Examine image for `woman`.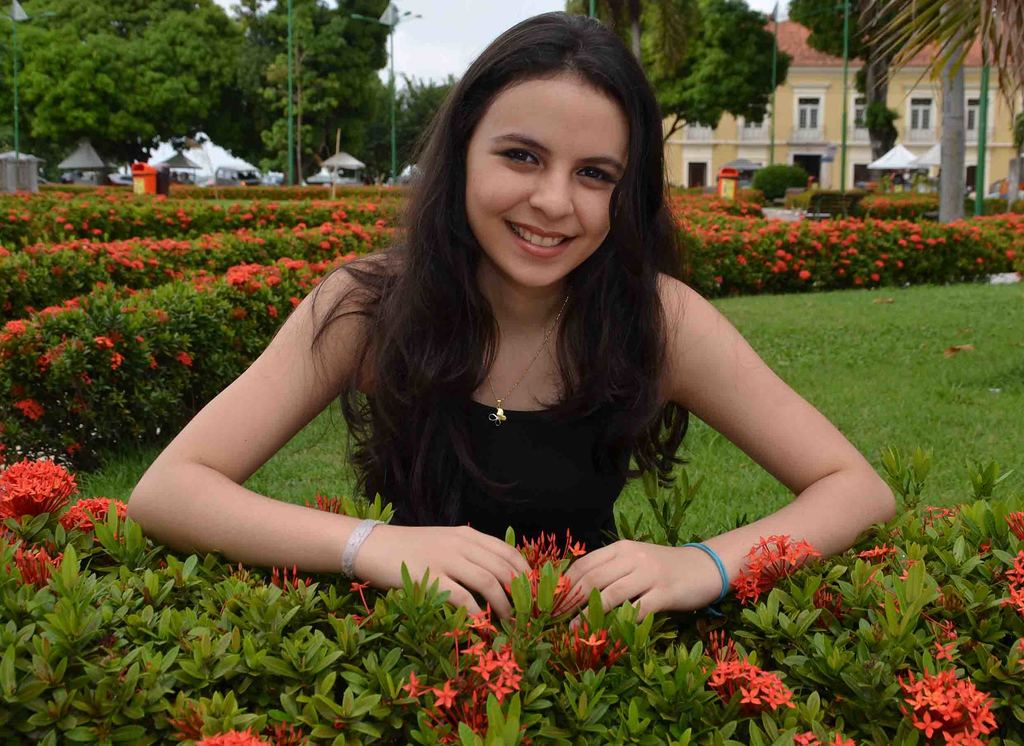
Examination result: 170:29:870:678.
